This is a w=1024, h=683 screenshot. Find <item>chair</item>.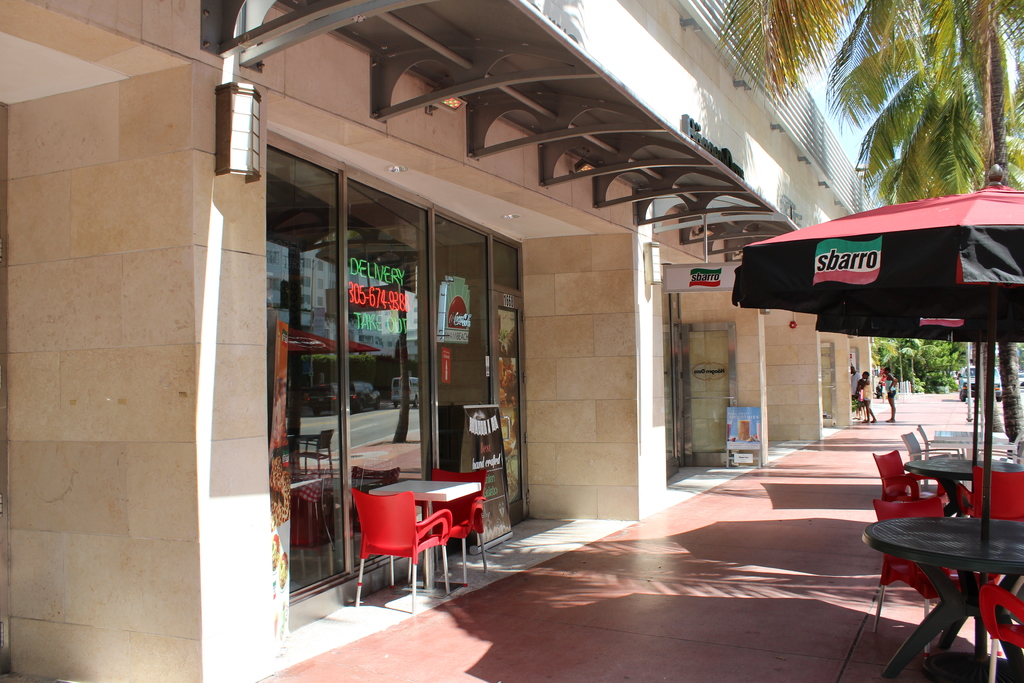
Bounding box: 982/584/1023/682.
